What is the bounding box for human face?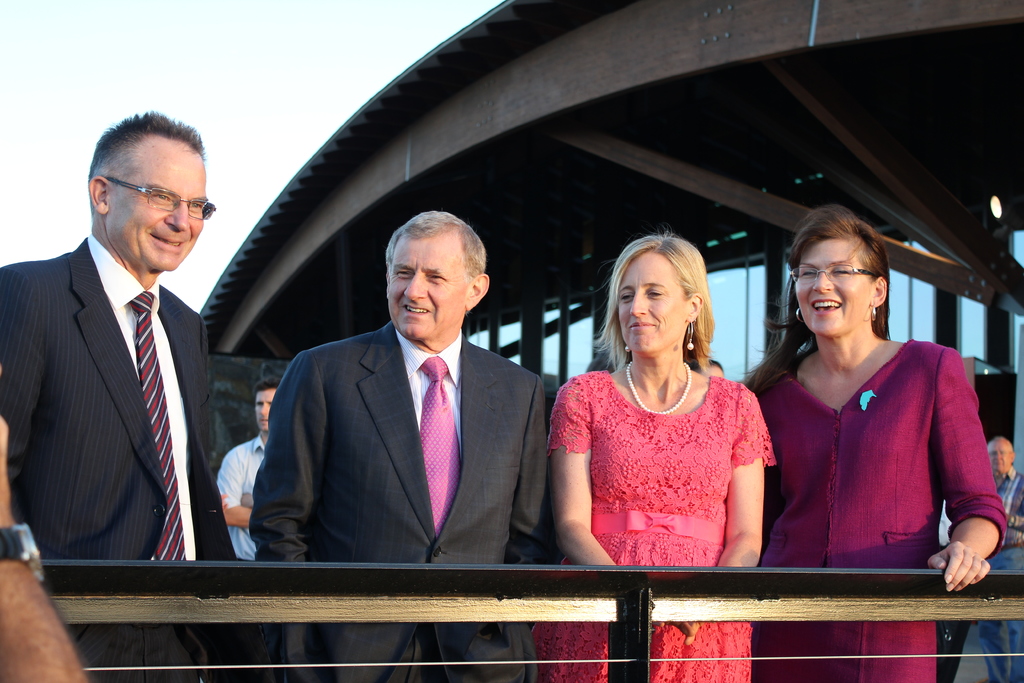
[x1=618, y1=258, x2=685, y2=350].
